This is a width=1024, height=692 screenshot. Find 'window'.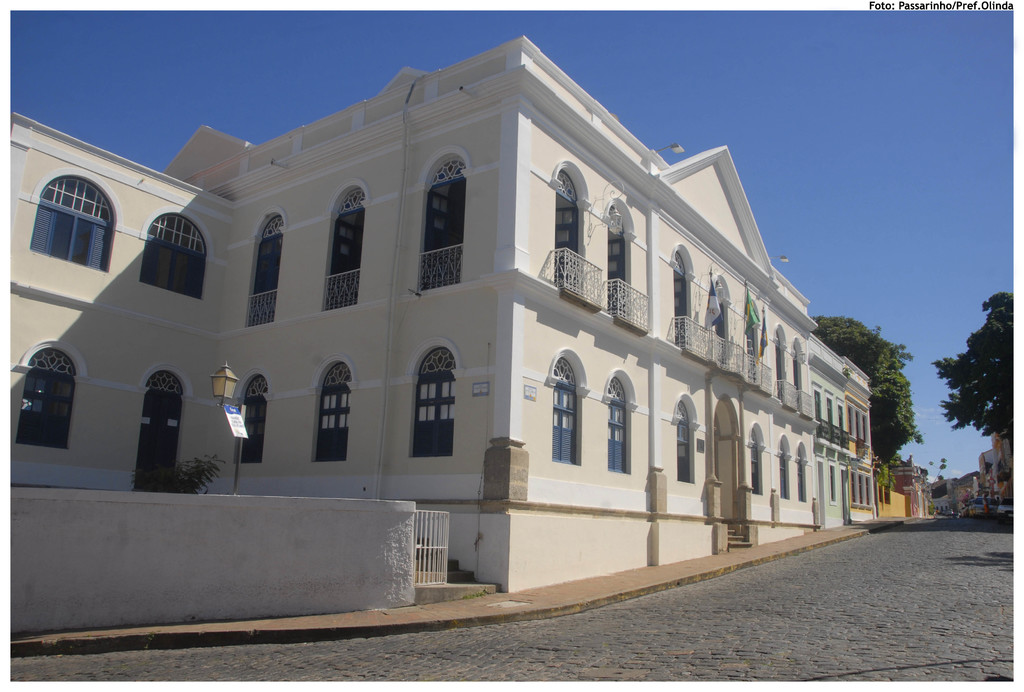
Bounding box: x1=681, y1=392, x2=694, y2=487.
